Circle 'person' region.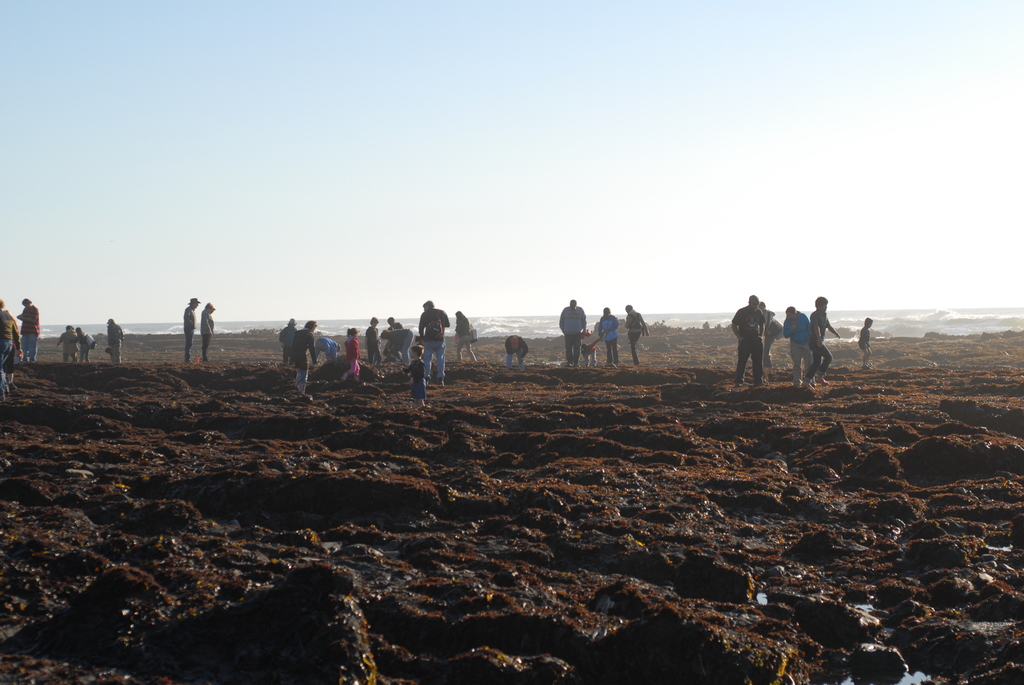
Region: <box>856,316,874,374</box>.
